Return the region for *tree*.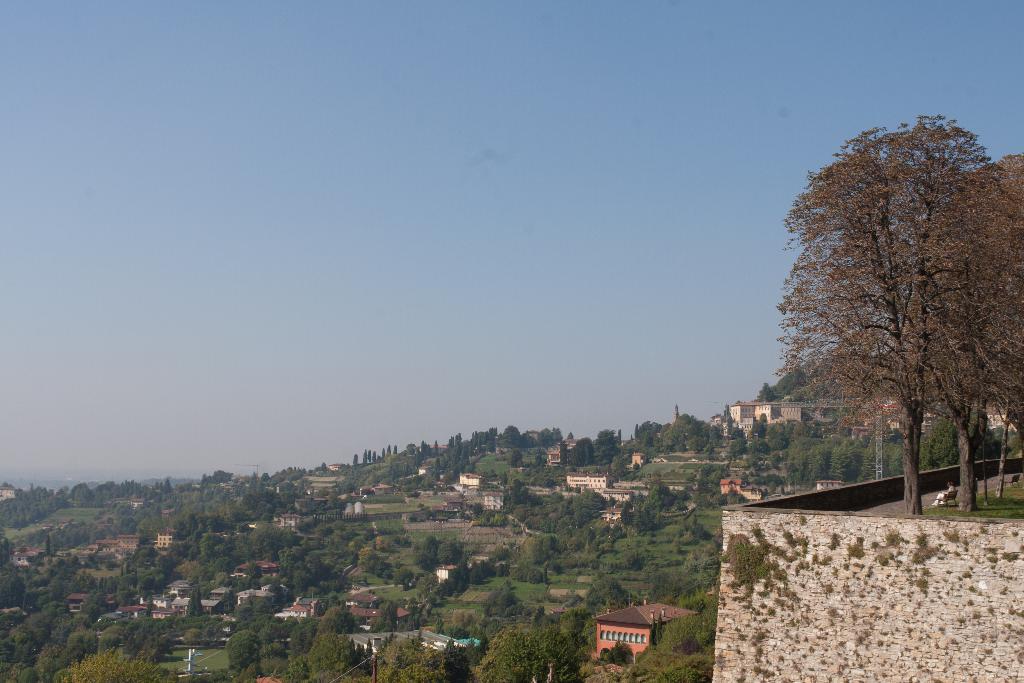
[x1=276, y1=616, x2=310, y2=645].
